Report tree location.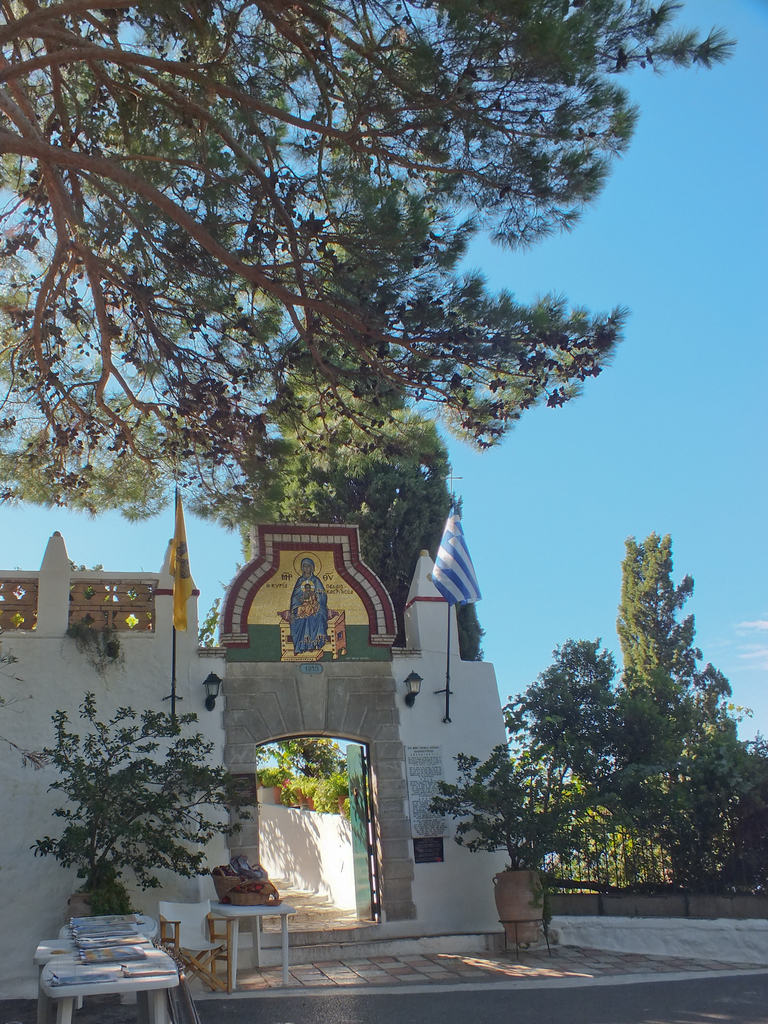
Report: crop(11, 685, 281, 915).
